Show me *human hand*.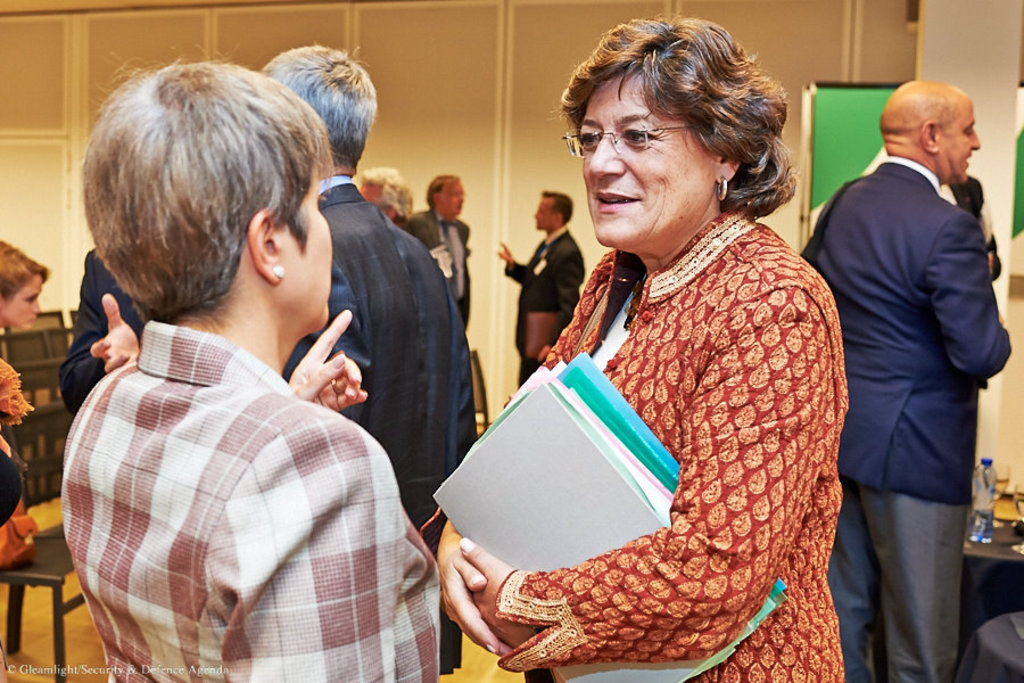
*human hand* is here: (x1=461, y1=535, x2=536, y2=650).
